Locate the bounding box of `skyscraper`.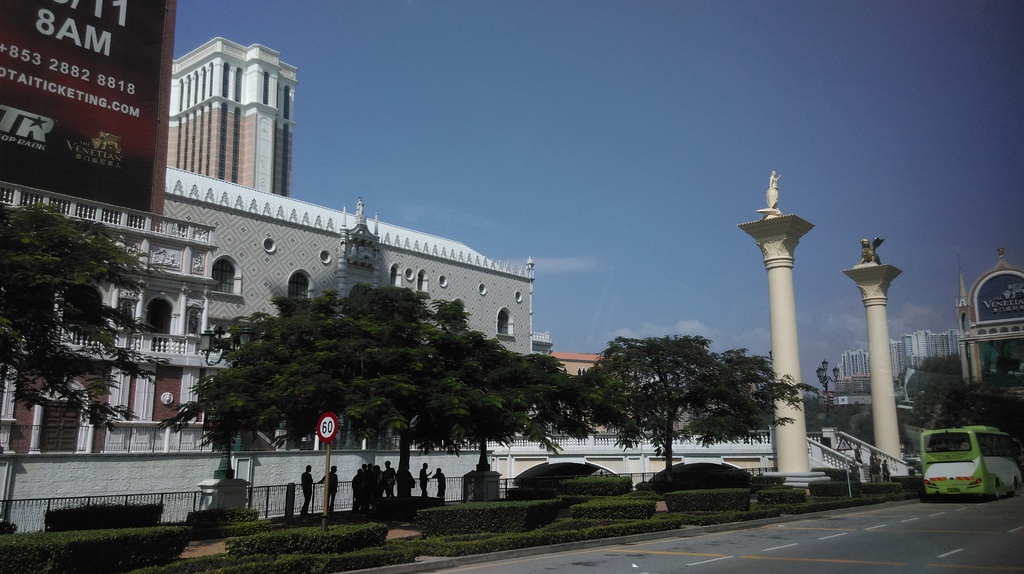
Bounding box: <bbox>143, 33, 302, 202</bbox>.
